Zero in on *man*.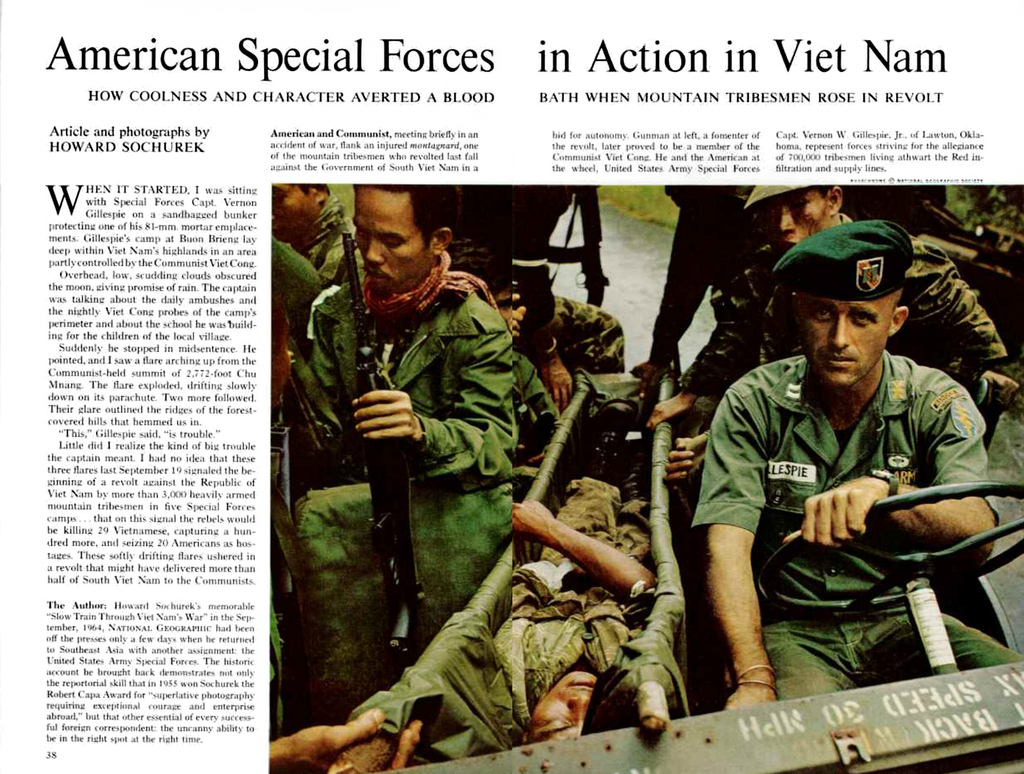
Zeroed in: 272,179,324,343.
